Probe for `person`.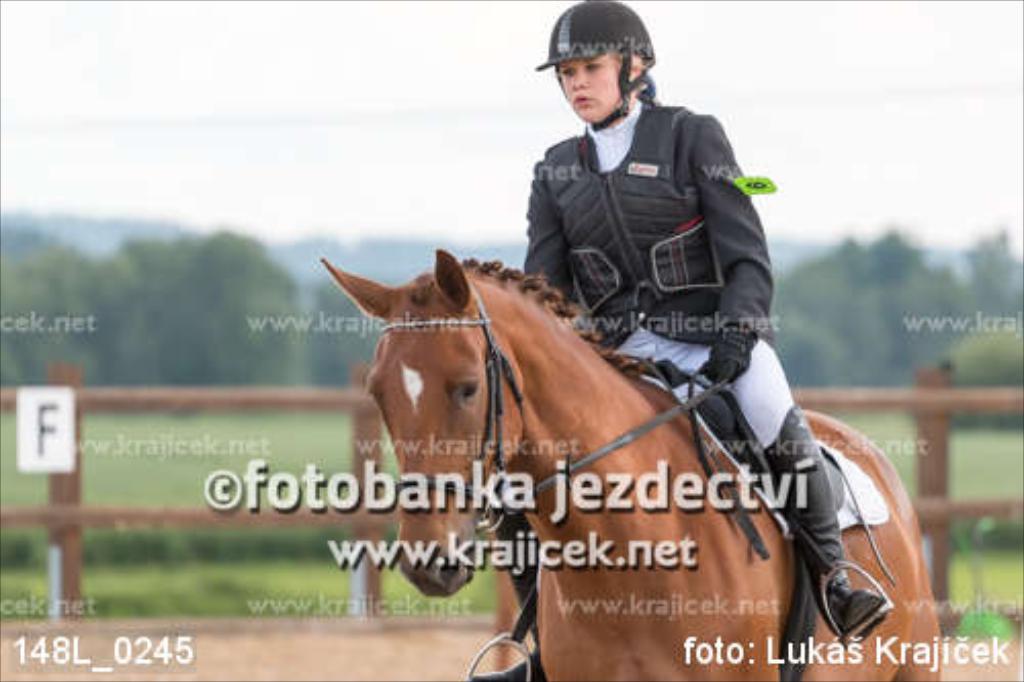
Probe result: pyautogui.locateOnScreen(469, 0, 887, 680).
